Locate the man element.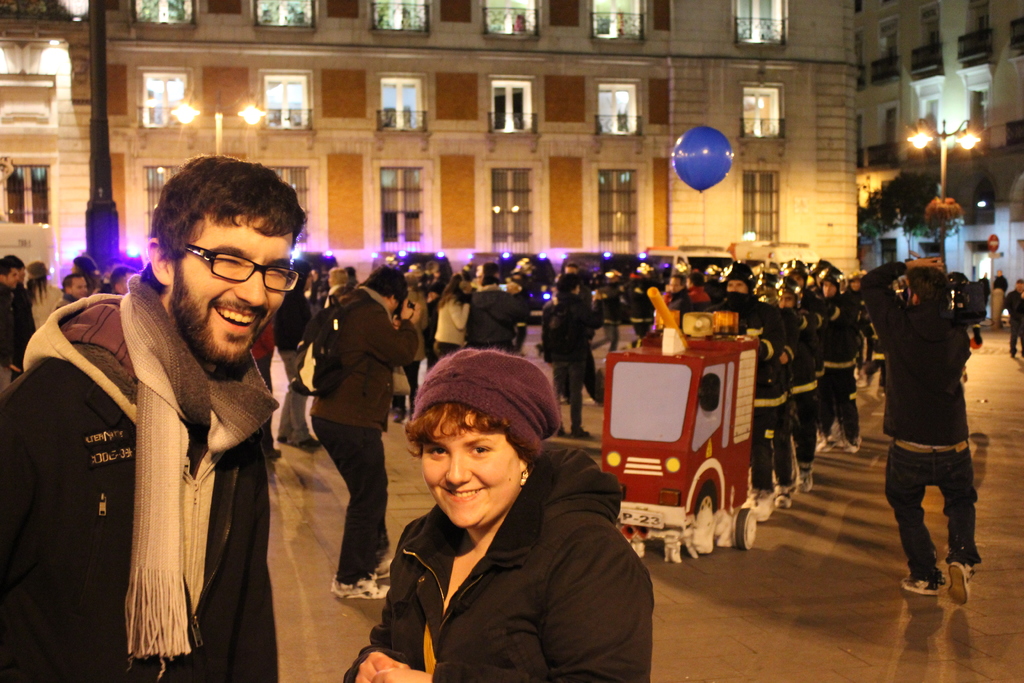
Element bbox: <bbox>861, 257, 984, 604</bbox>.
